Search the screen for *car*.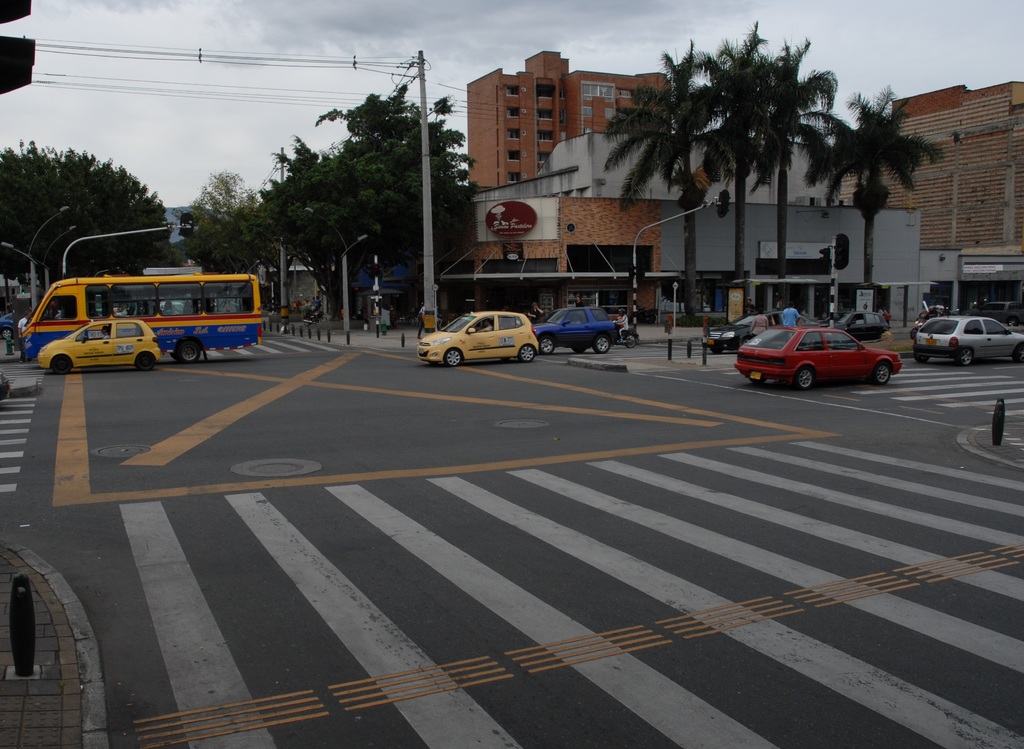
Found at region(533, 310, 621, 357).
